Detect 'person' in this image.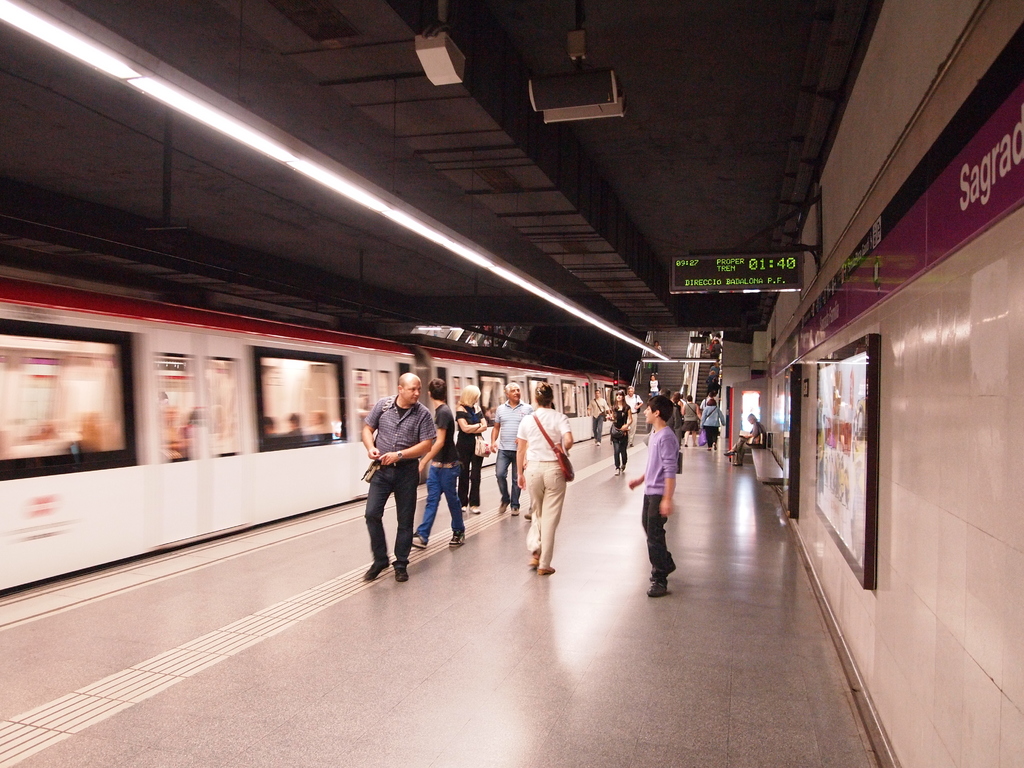
Detection: x1=630, y1=400, x2=691, y2=600.
